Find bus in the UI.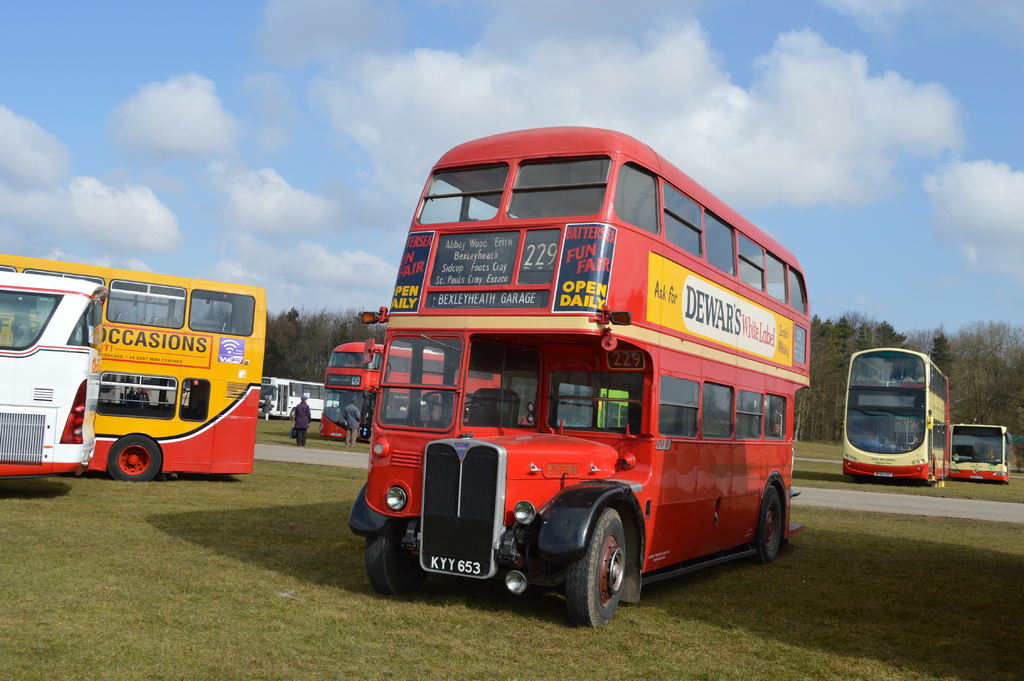
UI element at bbox(321, 338, 499, 445).
